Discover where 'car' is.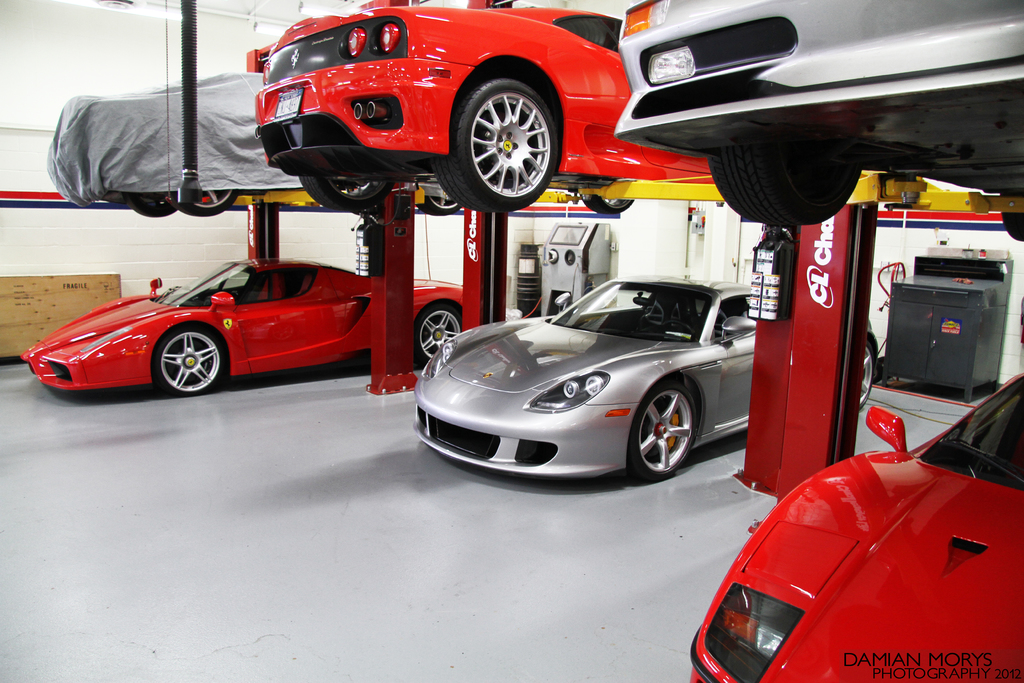
Discovered at detection(17, 254, 467, 397).
